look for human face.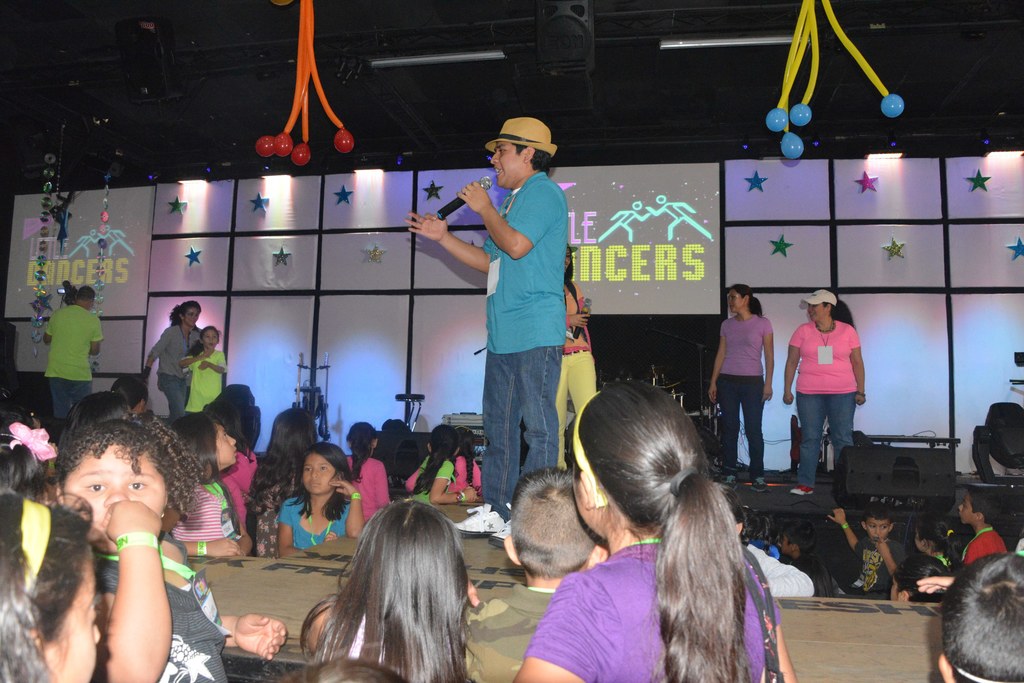
Found: 184, 307, 200, 326.
